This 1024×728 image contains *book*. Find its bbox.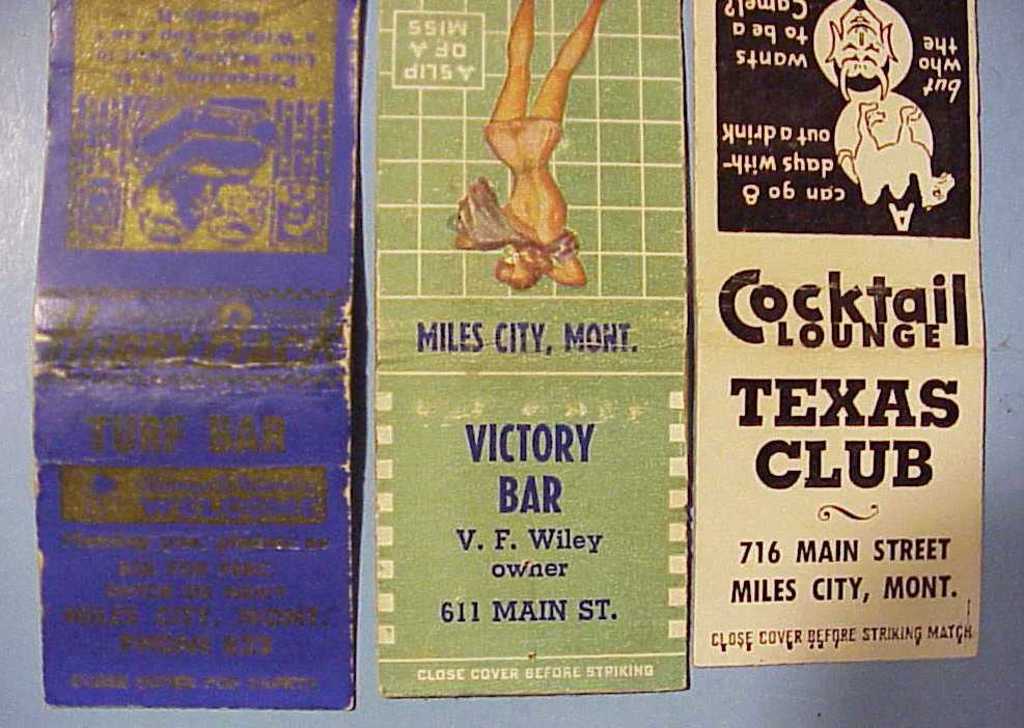
detection(24, 0, 370, 709).
